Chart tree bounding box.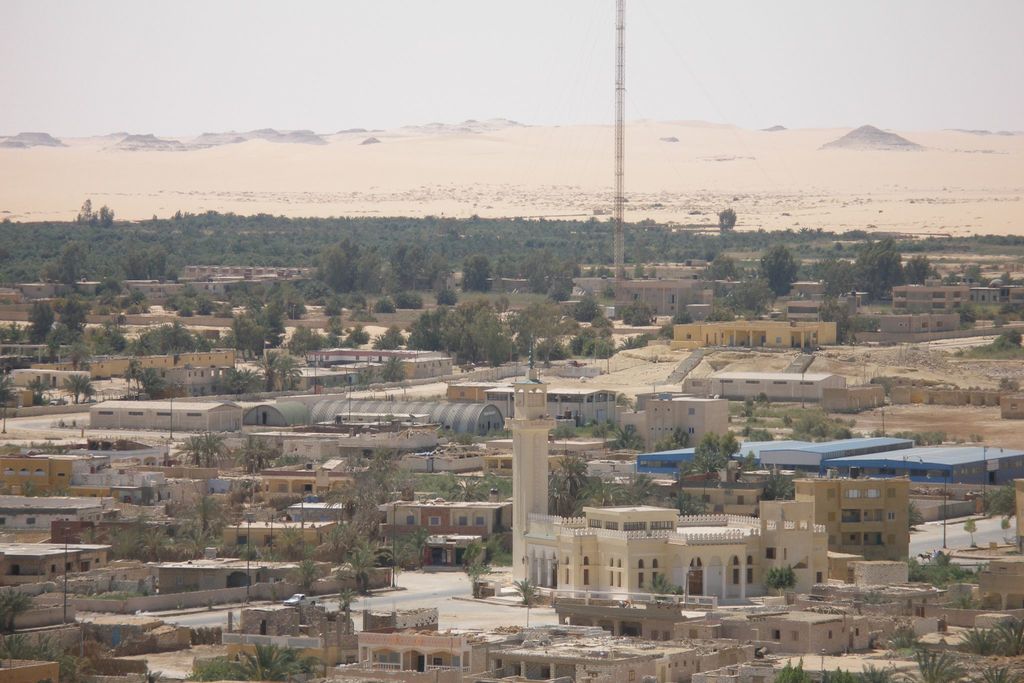
Charted: pyautogui.locateOnScreen(972, 658, 1001, 682).
